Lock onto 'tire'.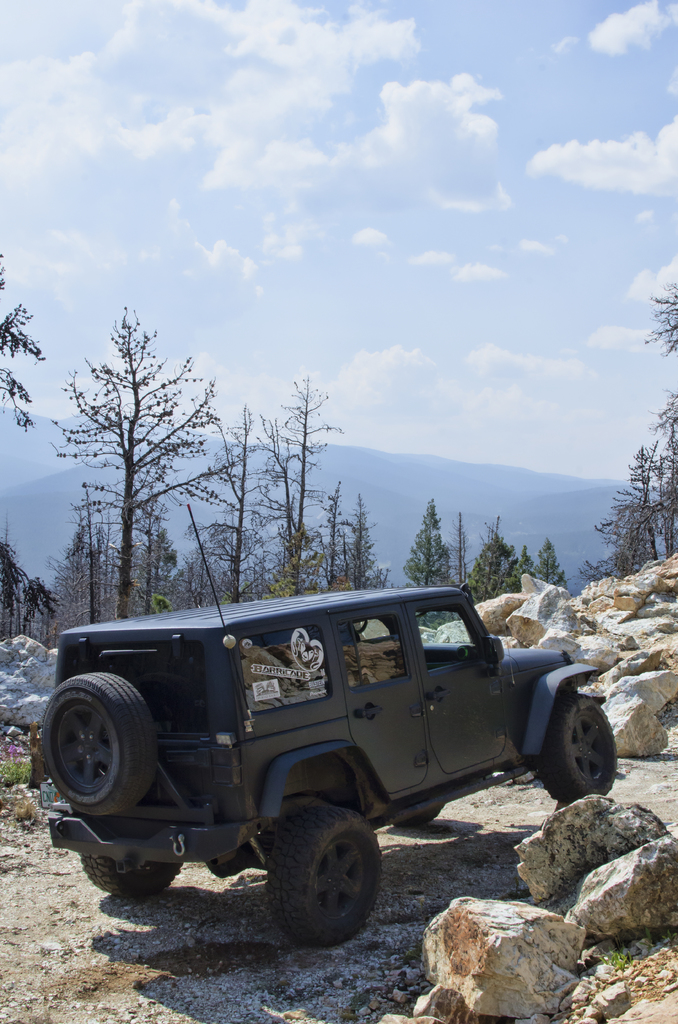
Locked: crop(542, 693, 618, 803).
